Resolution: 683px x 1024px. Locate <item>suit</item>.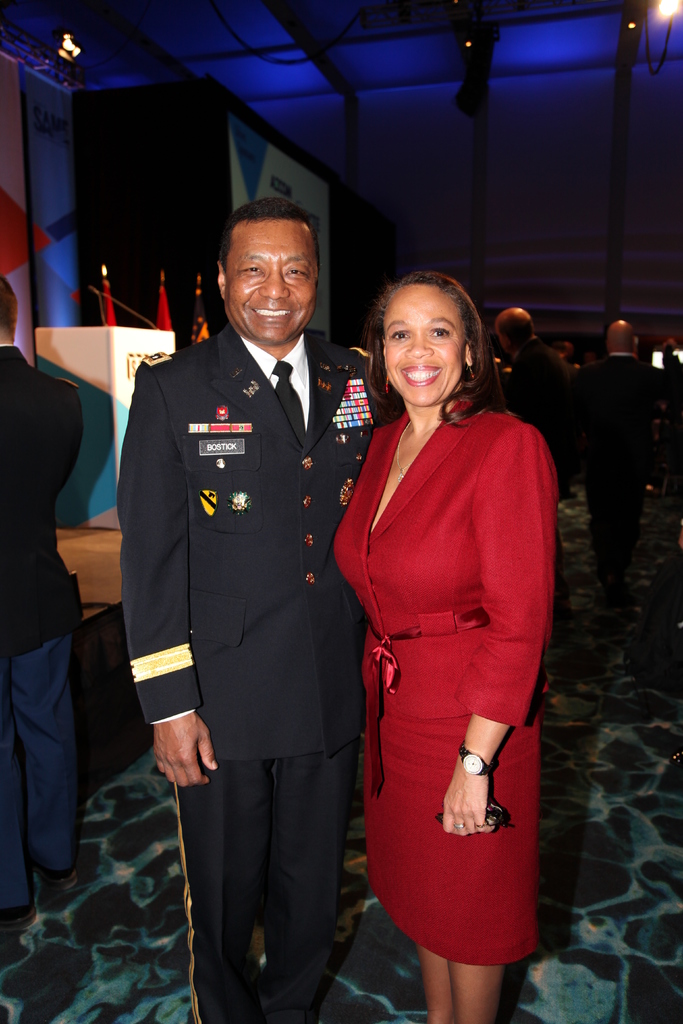
select_region(0, 332, 89, 920).
